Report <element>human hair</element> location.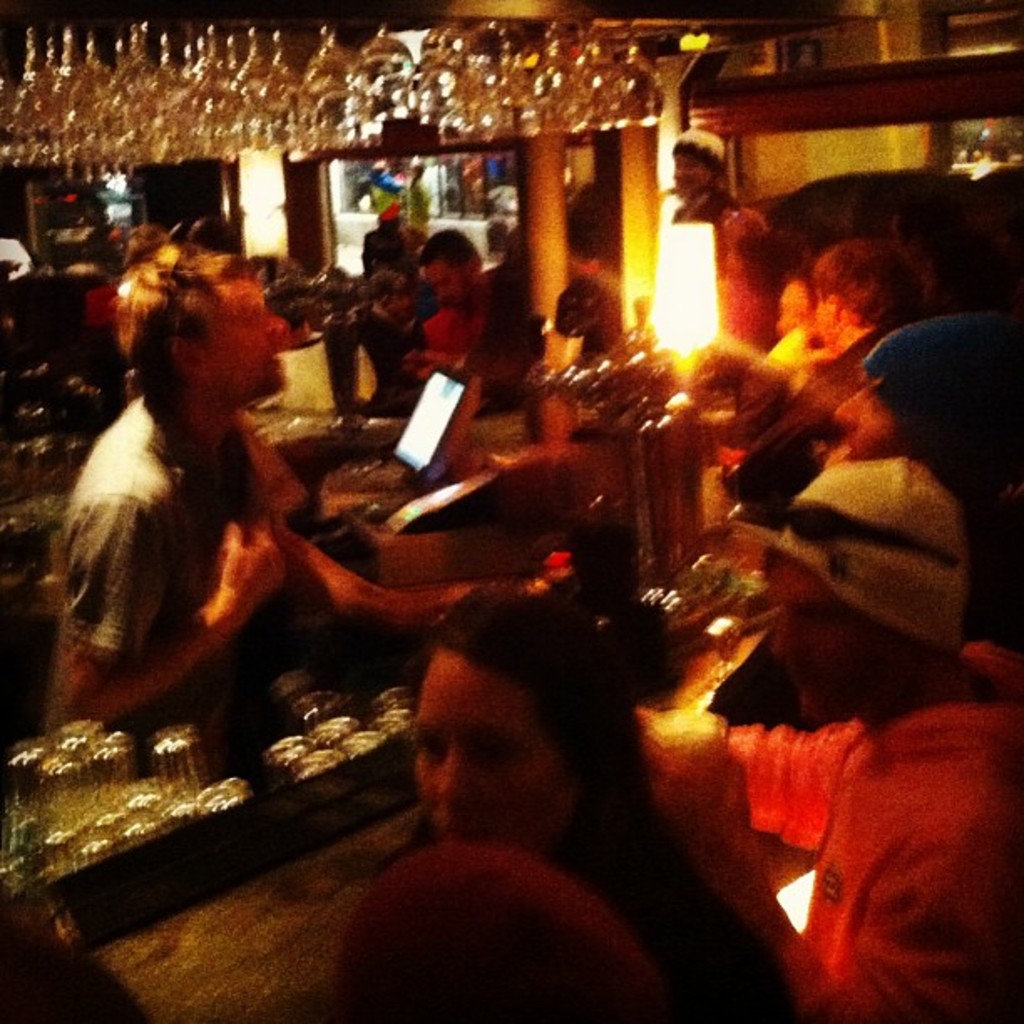
Report: detection(422, 228, 482, 281).
